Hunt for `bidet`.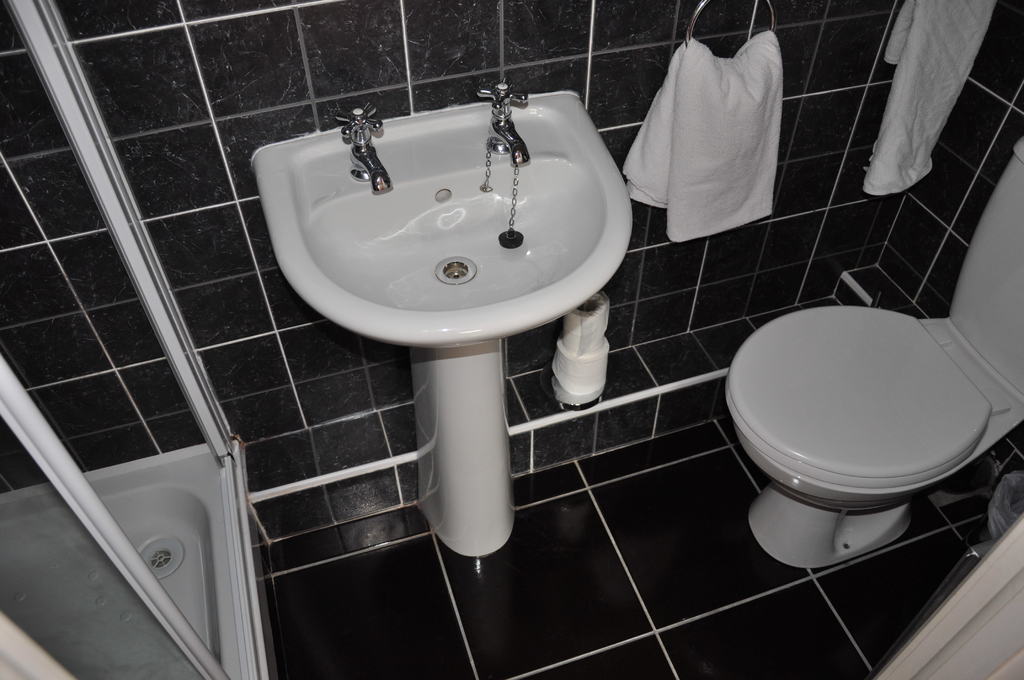
Hunted down at box=[728, 306, 995, 573].
